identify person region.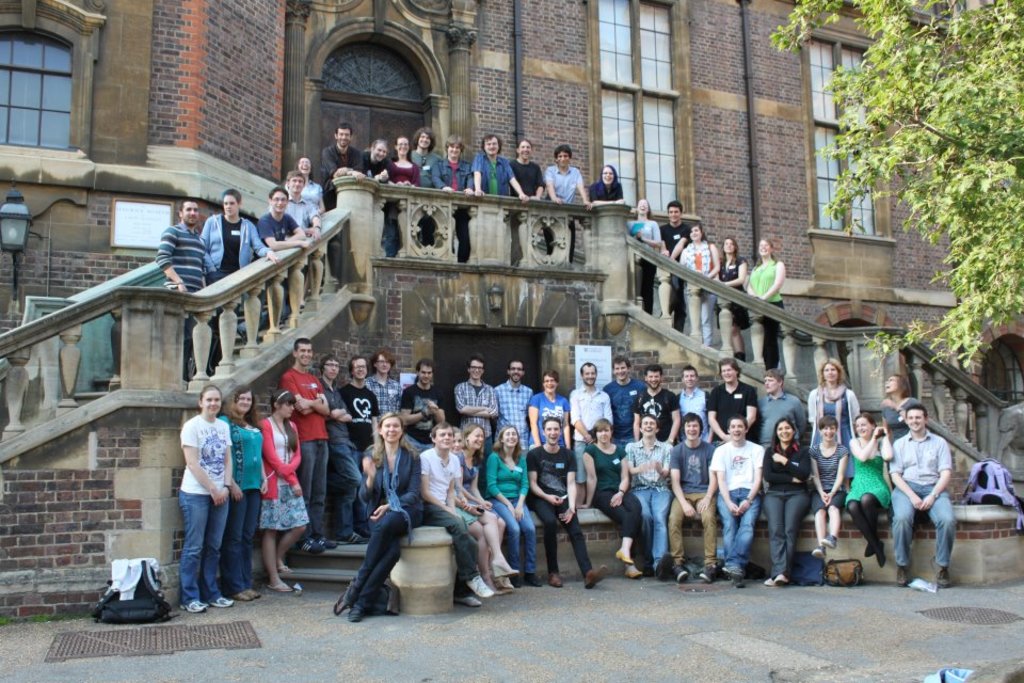
Region: x1=674, y1=364, x2=717, y2=445.
